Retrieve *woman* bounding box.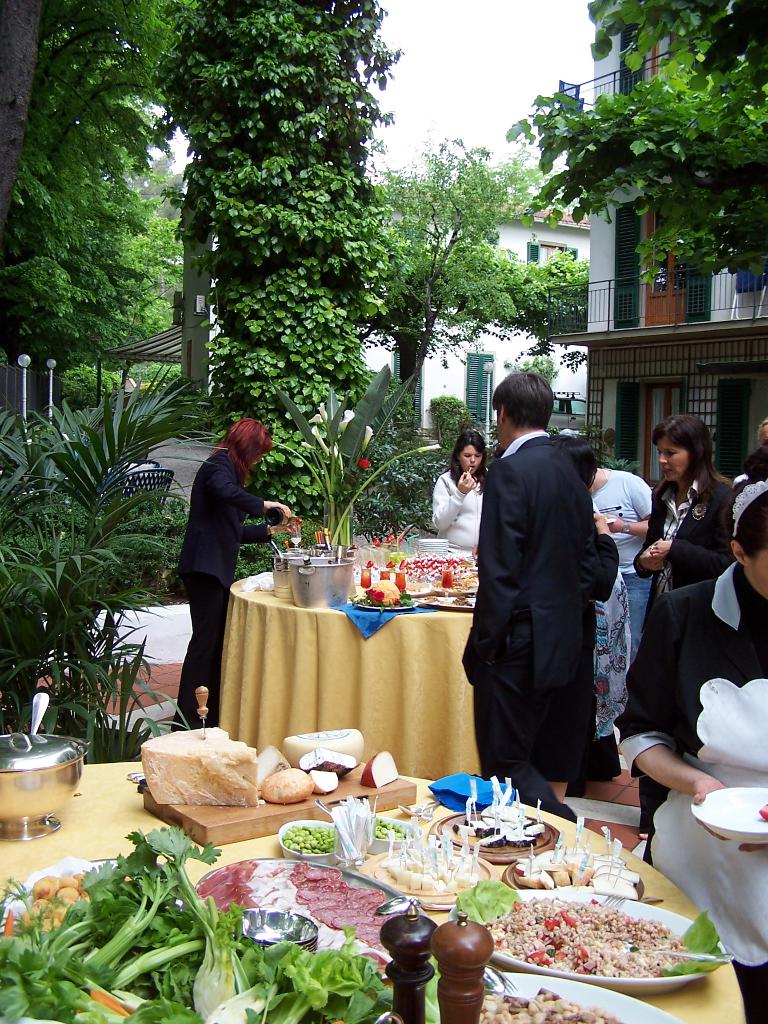
Bounding box: bbox(425, 428, 497, 545).
